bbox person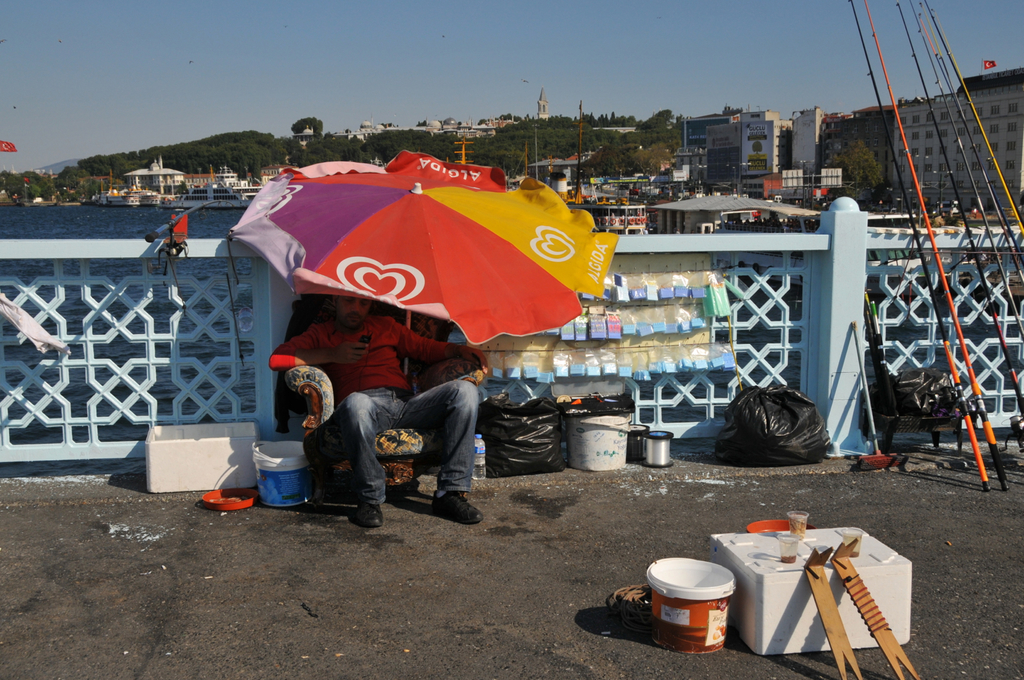
(left=268, top=290, right=488, bottom=529)
